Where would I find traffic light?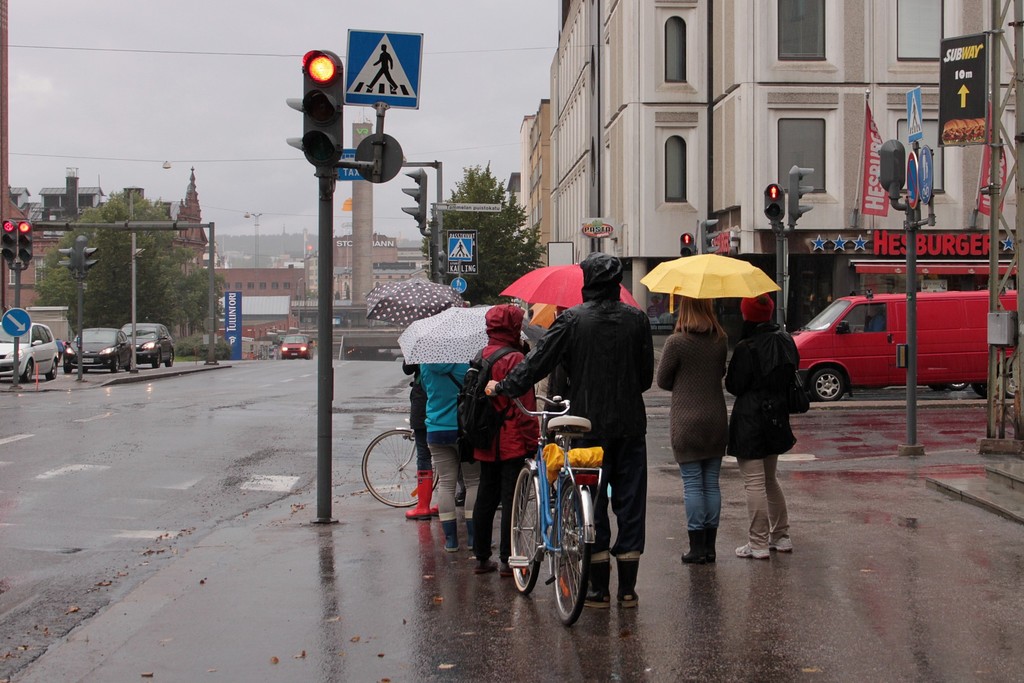
At (left=0, top=218, right=22, bottom=269).
